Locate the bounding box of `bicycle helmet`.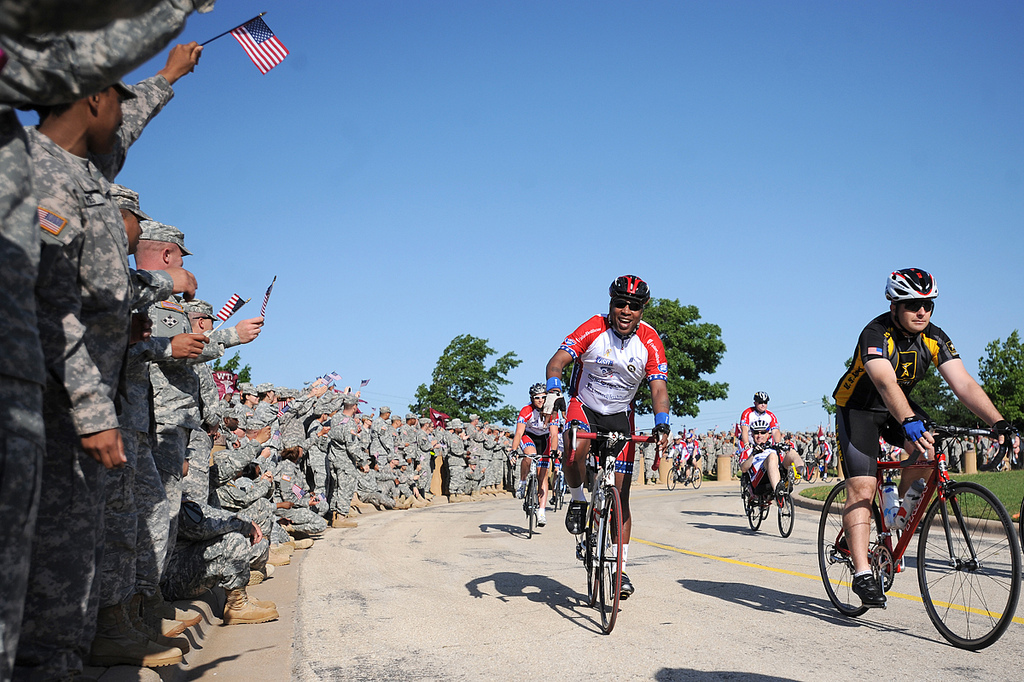
Bounding box: 878, 267, 941, 338.
